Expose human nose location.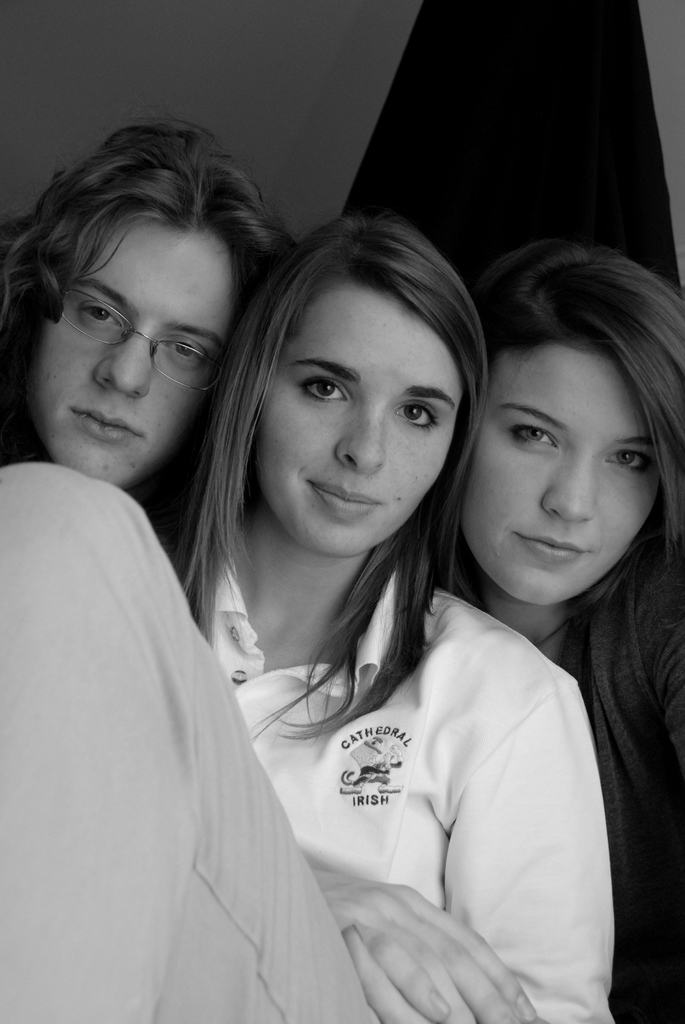
Exposed at [95, 340, 146, 393].
